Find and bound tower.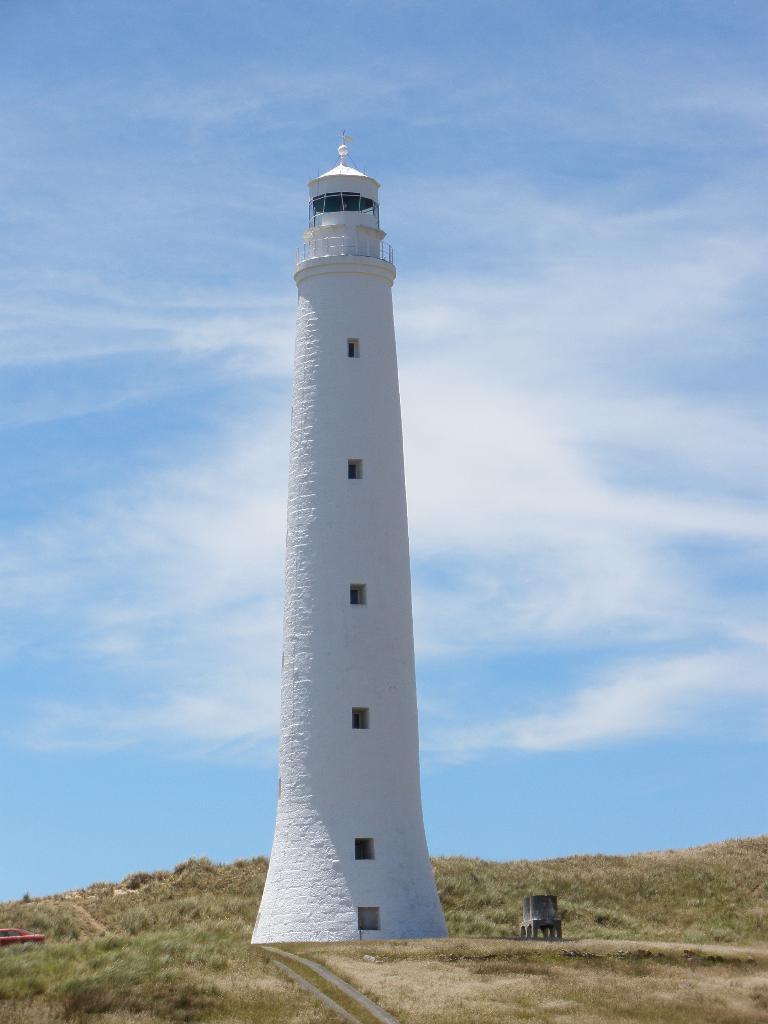
Bound: [253, 146, 448, 938].
